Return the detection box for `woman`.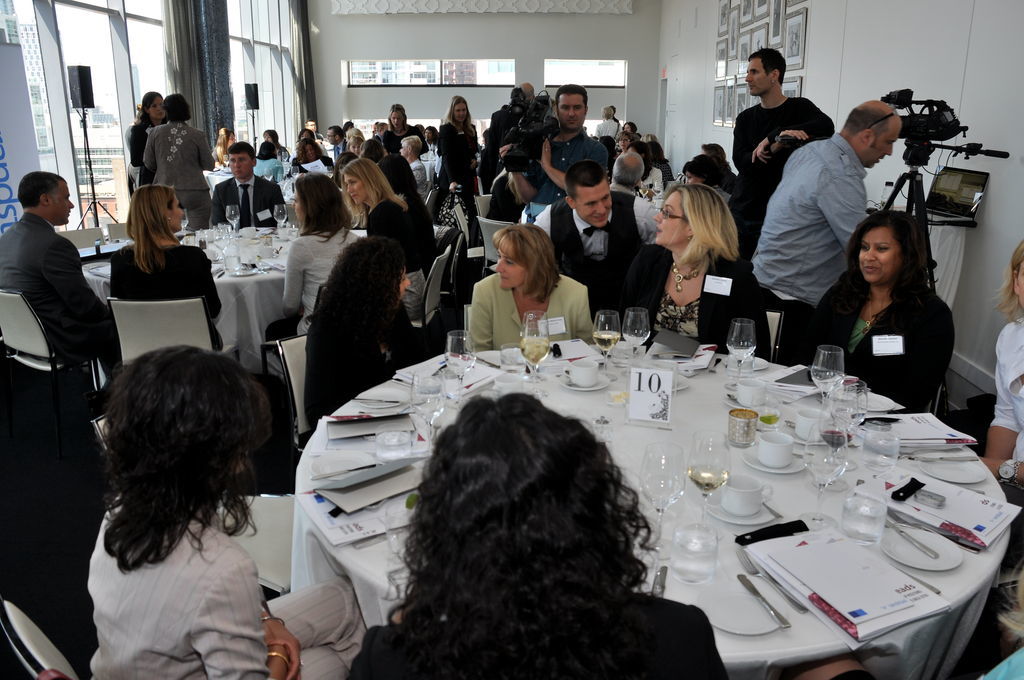
(left=804, top=211, right=958, bottom=417).
